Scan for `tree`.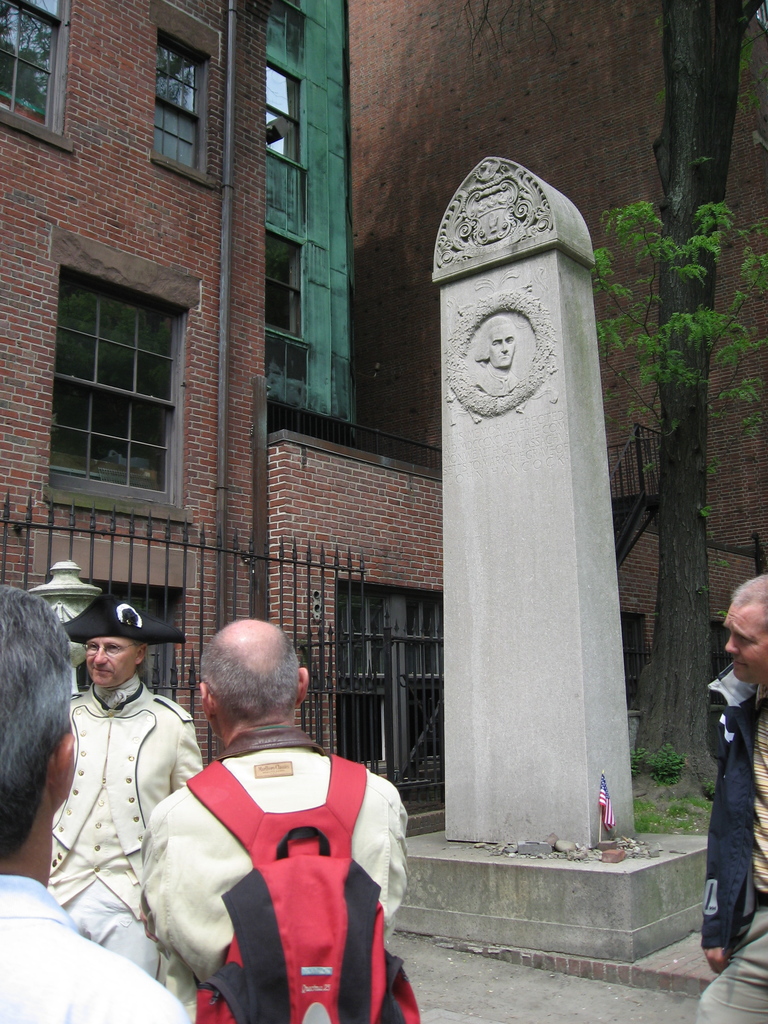
Scan result: bbox(584, 0, 767, 777).
